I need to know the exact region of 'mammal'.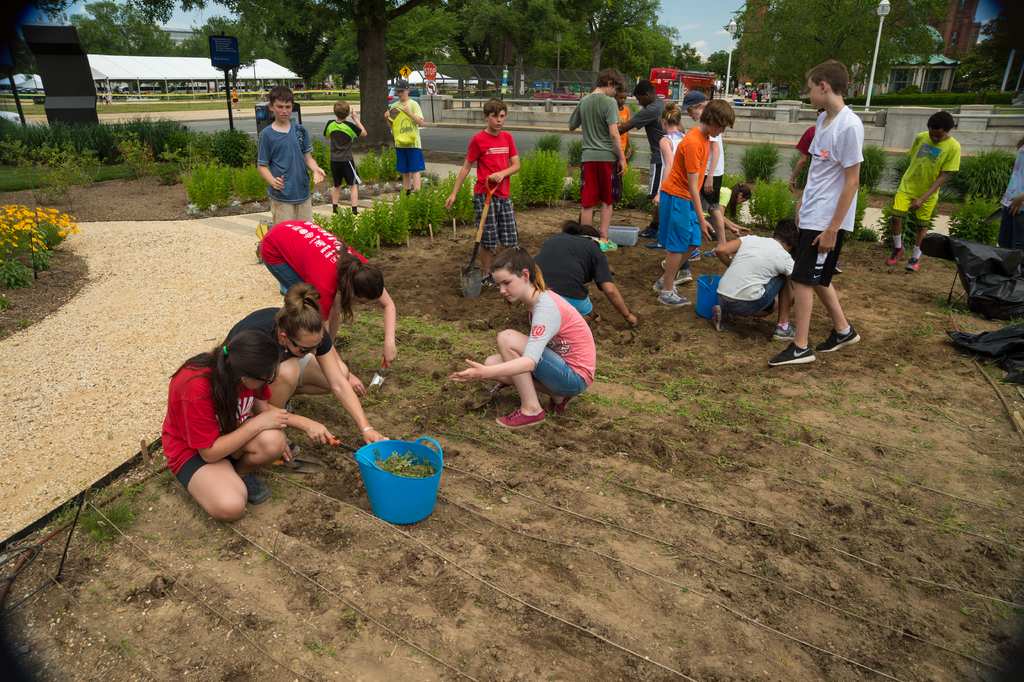
Region: [655,99,733,304].
